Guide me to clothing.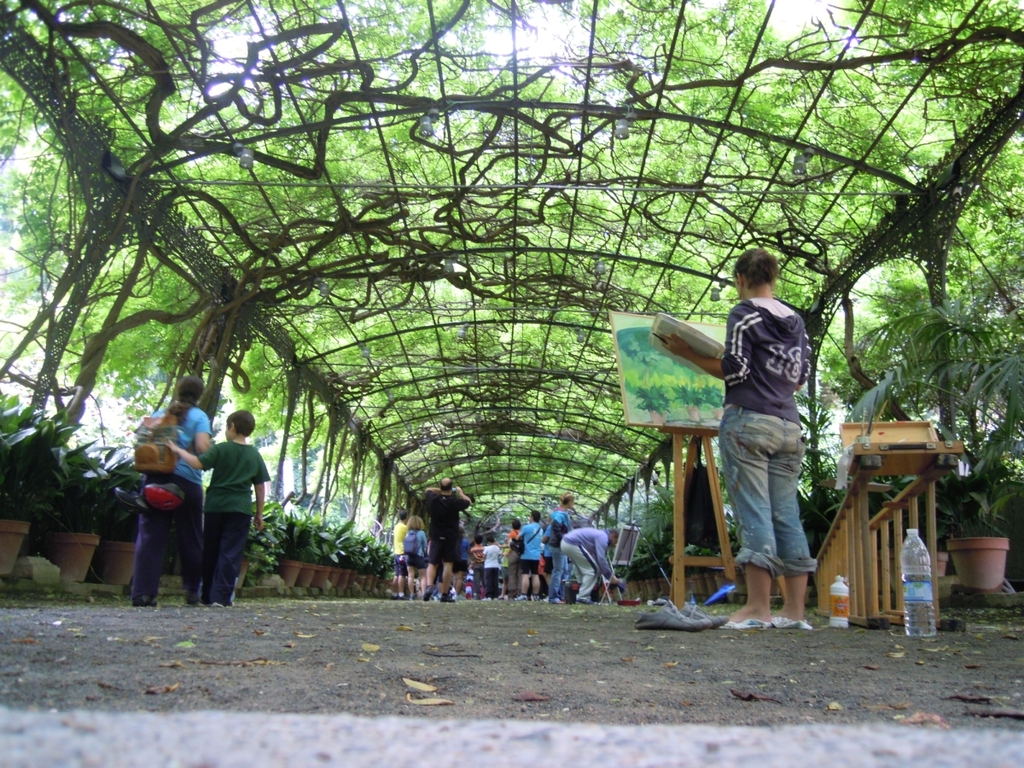
Guidance: l=393, t=519, r=405, b=579.
